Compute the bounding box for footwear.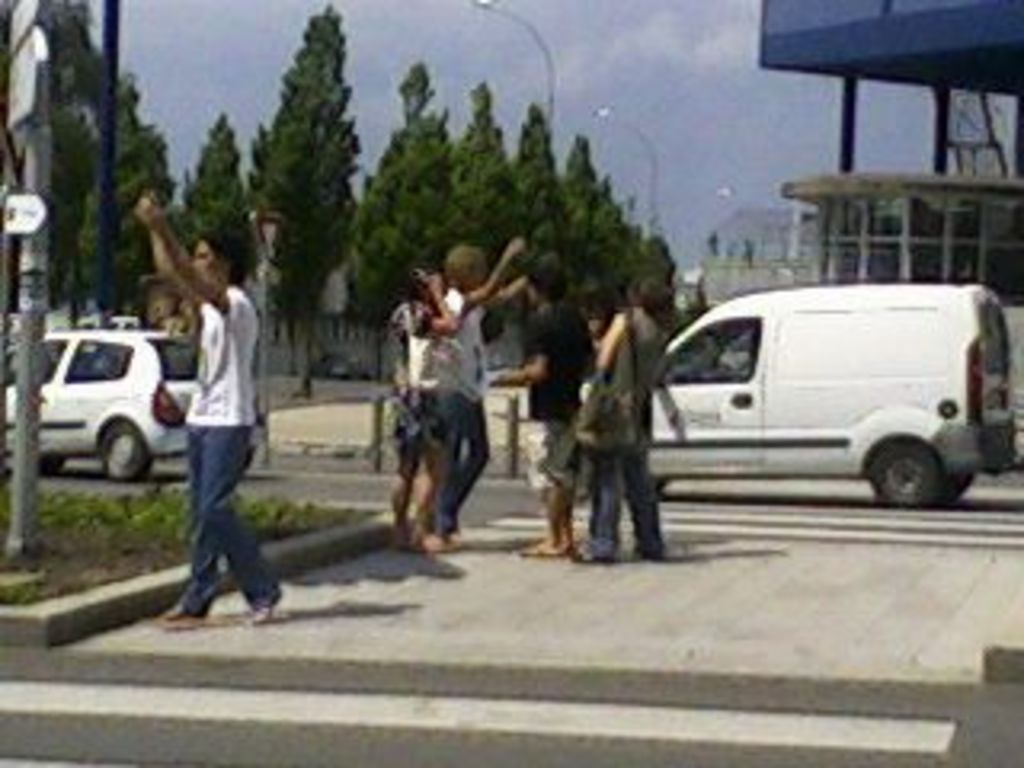
{"left": 525, "top": 528, "right": 576, "bottom": 554}.
